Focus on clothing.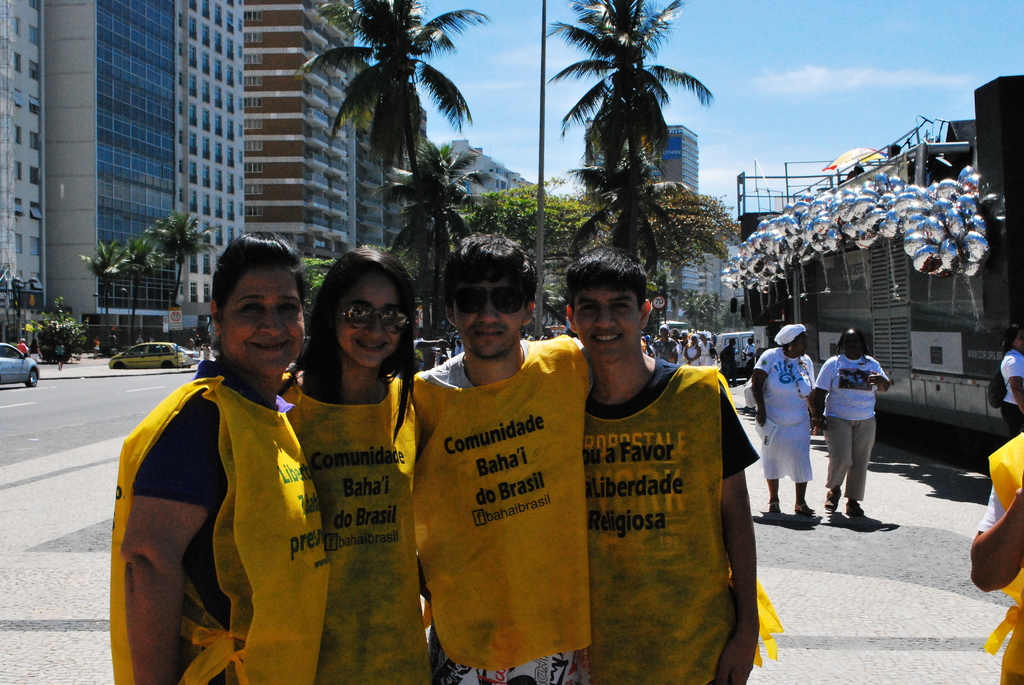
Focused at (x1=55, y1=342, x2=67, y2=360).
